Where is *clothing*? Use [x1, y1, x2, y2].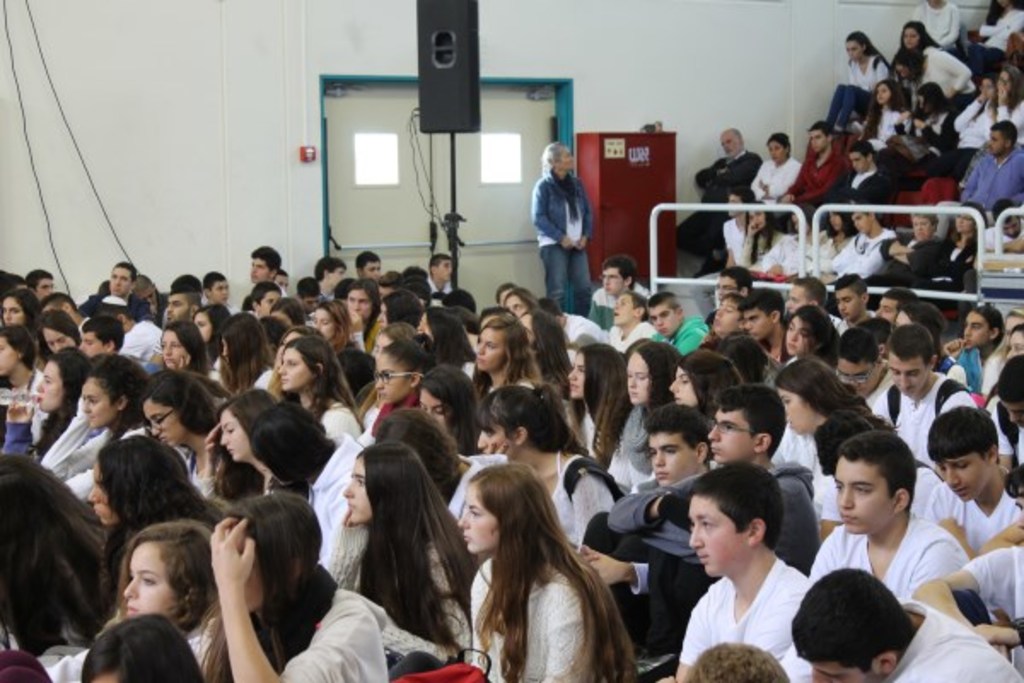
[307, 401, 358, 446].
